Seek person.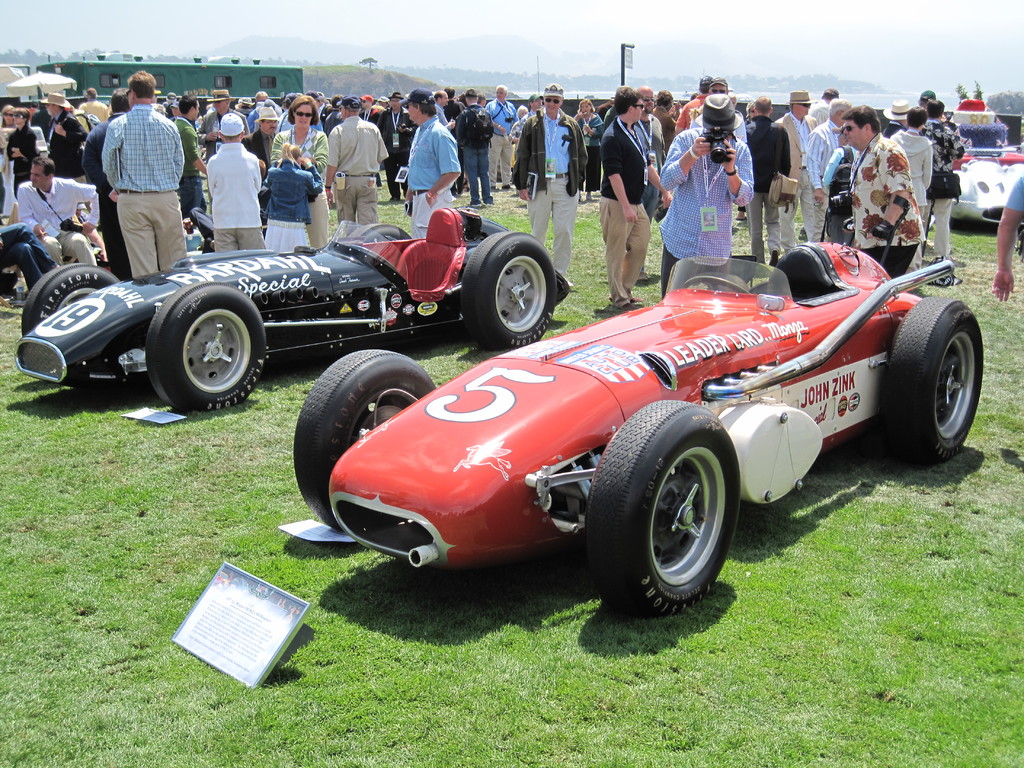
(left=737, top=87, right=795, bottom=263).
